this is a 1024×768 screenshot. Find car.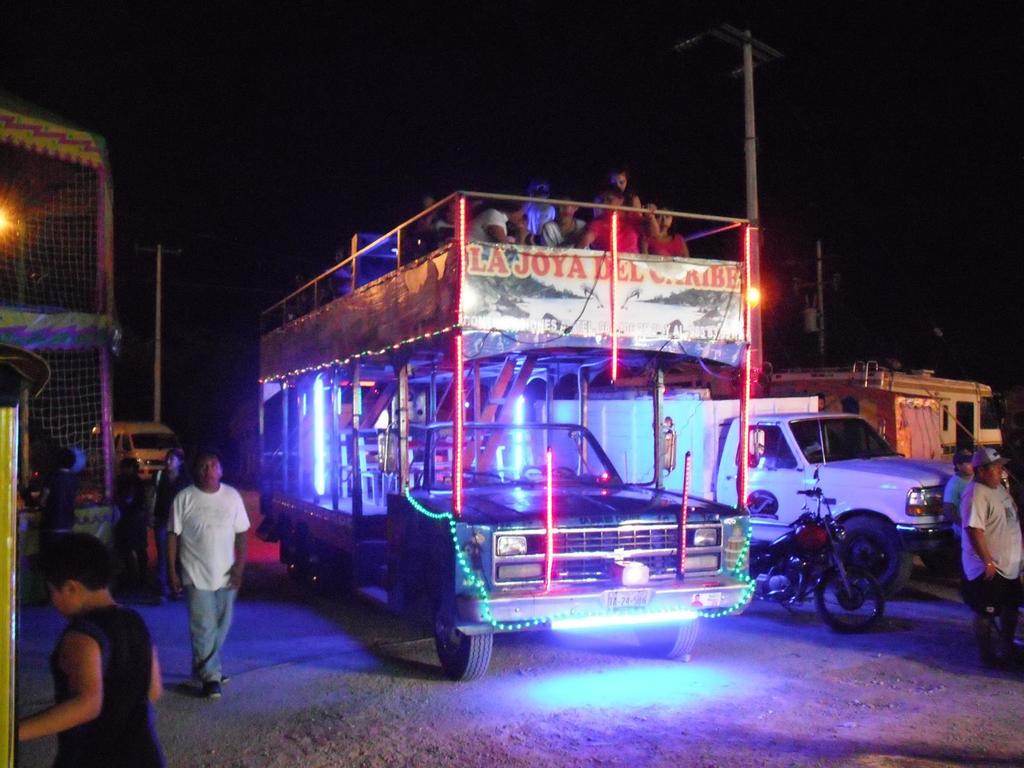
Bounding box: 90:419:197:487.
